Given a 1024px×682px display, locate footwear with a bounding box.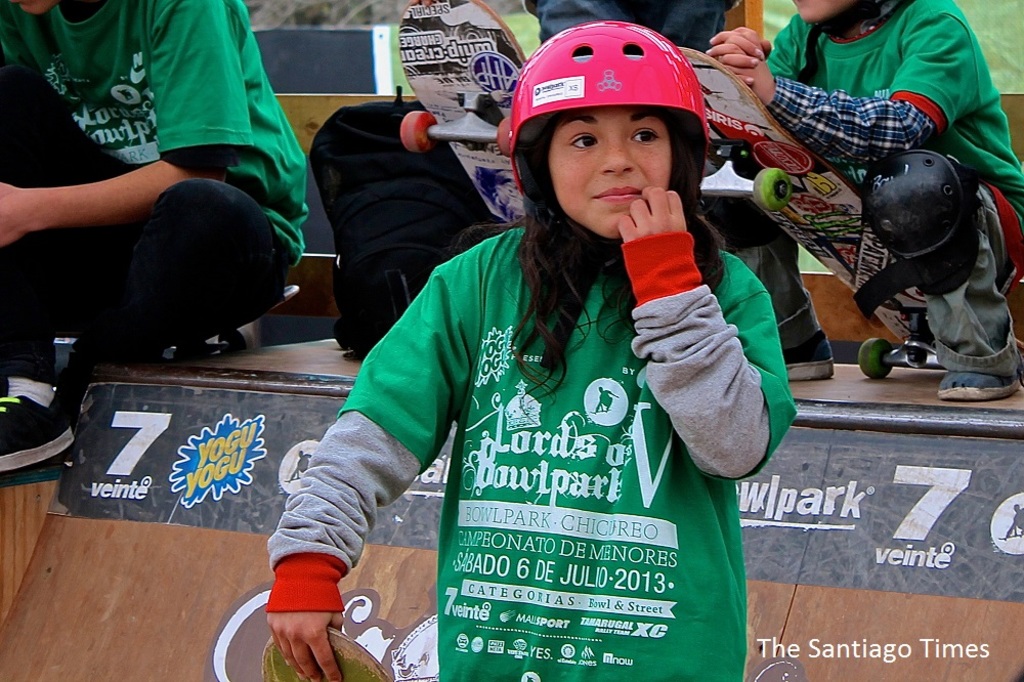
Located: rect(925, 364, 1023, 404).
